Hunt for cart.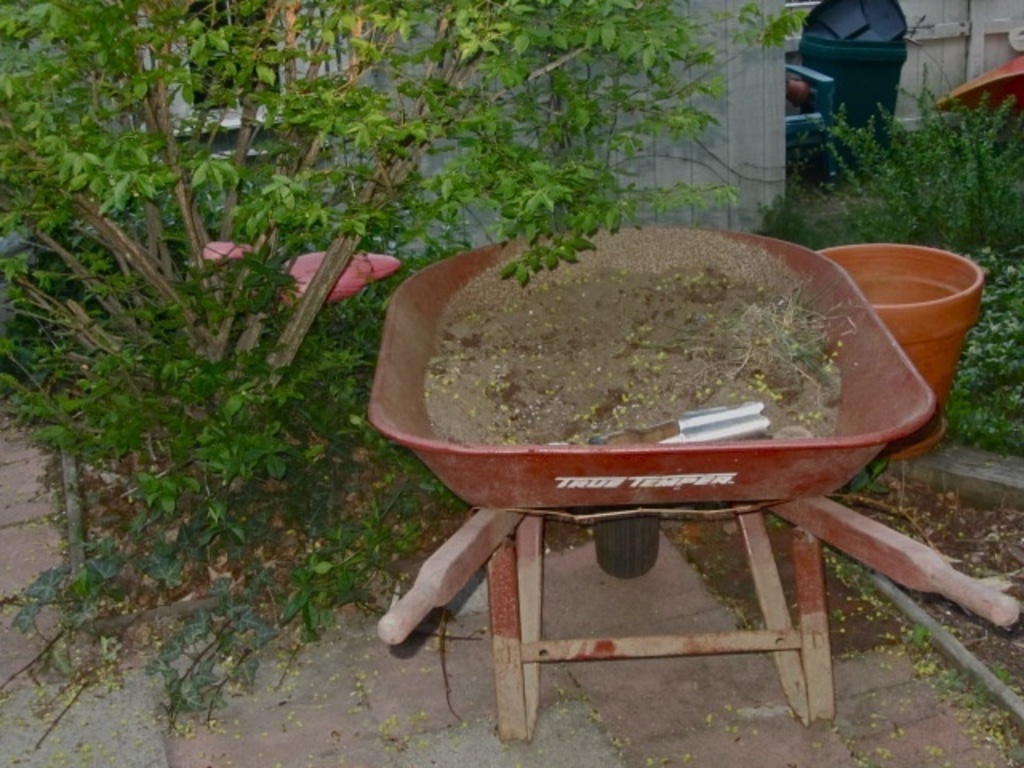
Hunted down at (928,51,1022,123).
